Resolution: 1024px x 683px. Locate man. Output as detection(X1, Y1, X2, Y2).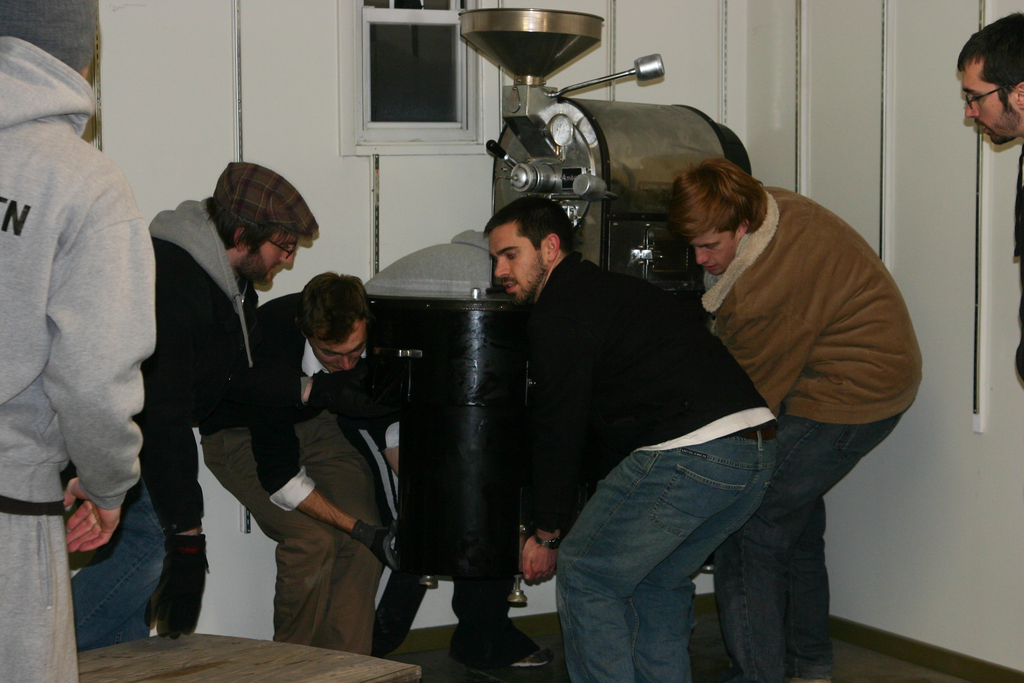
detection(0, 0, 159, 682).
